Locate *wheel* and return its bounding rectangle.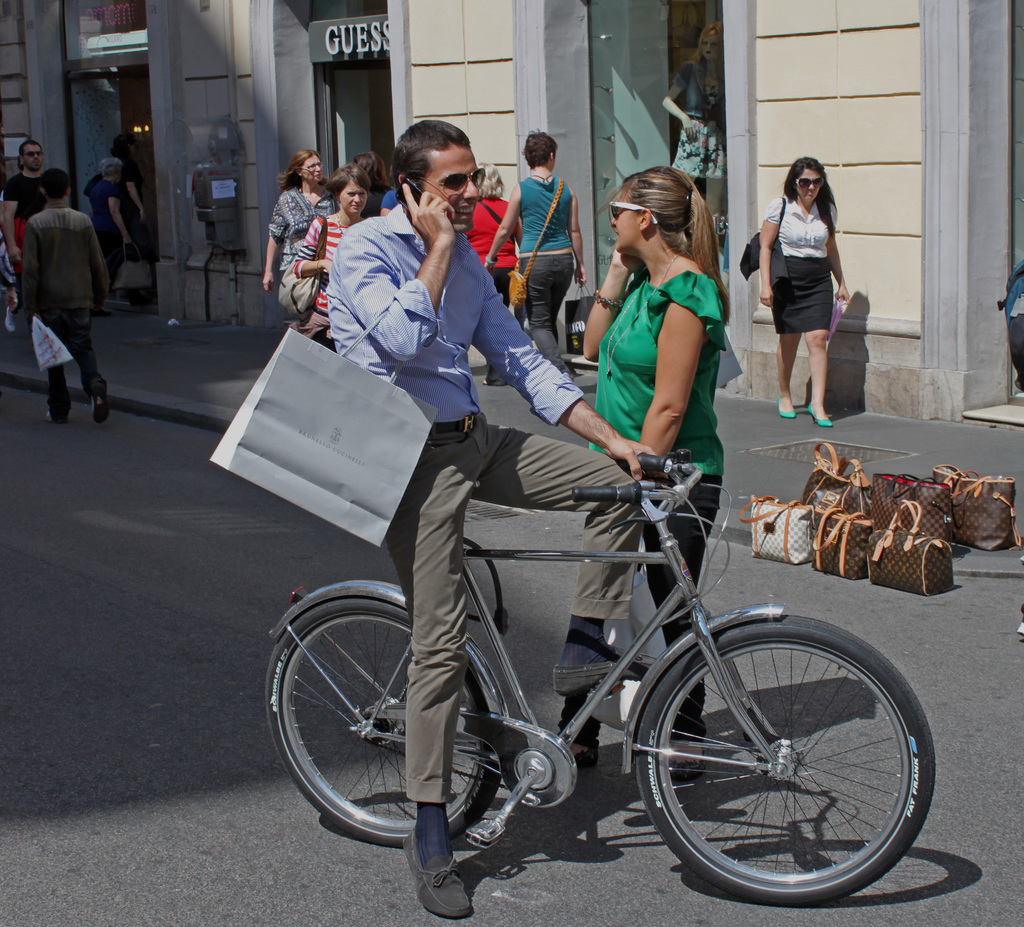
(268,600,495,838).
